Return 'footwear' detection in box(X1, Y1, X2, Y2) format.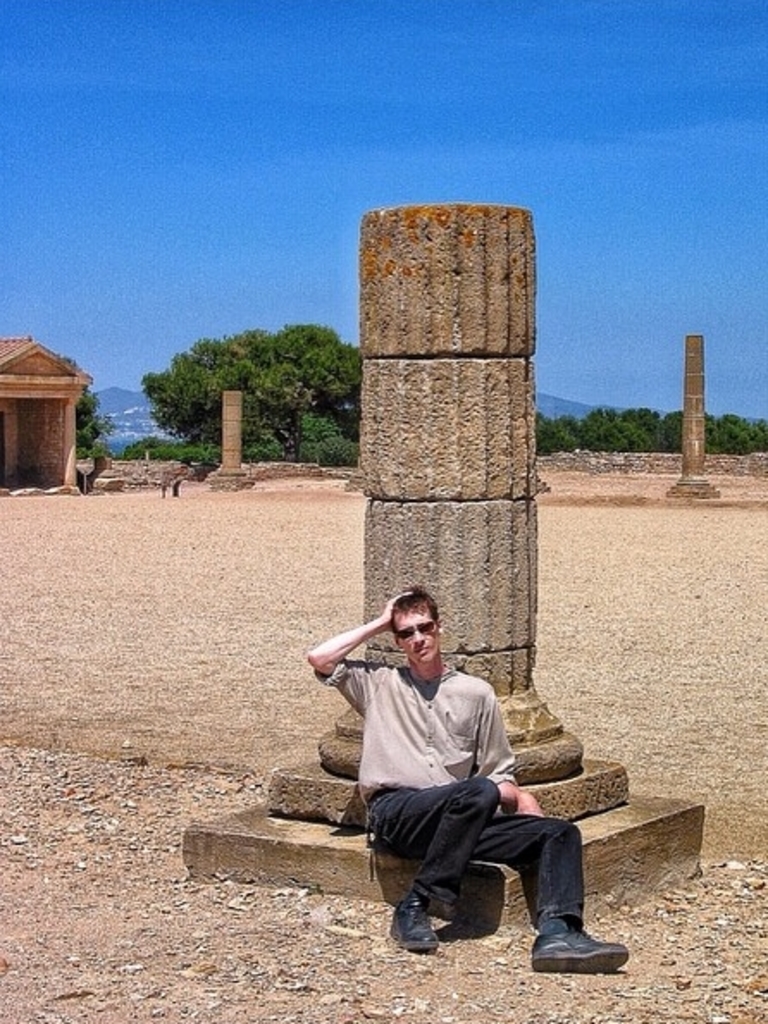
box(534, 907, 620, 979).
